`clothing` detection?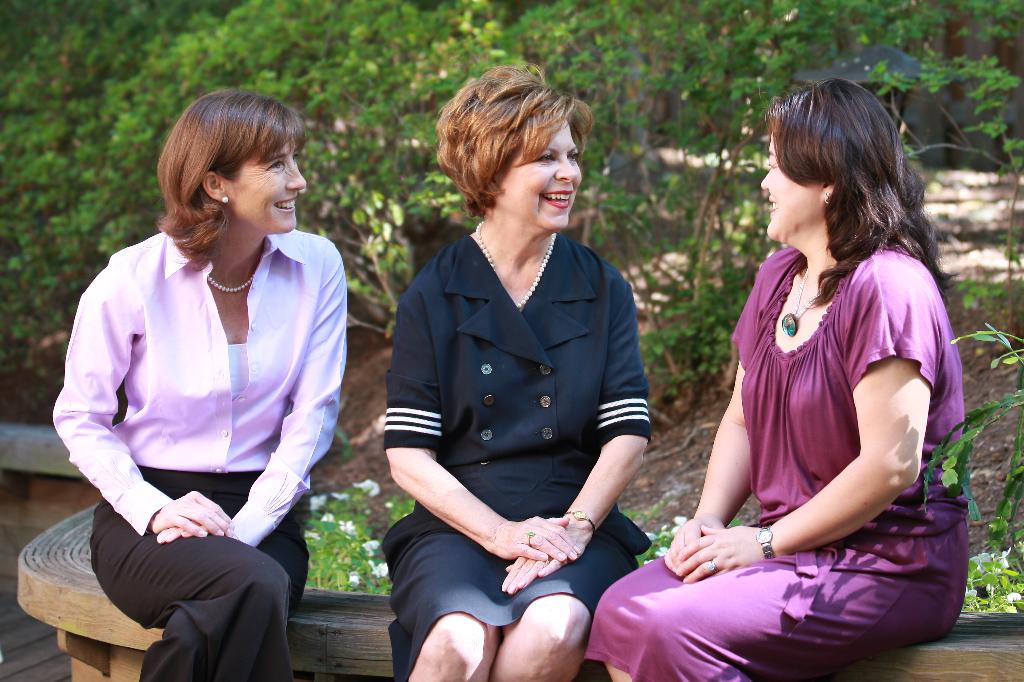
<box>591,245,965,681</box>
